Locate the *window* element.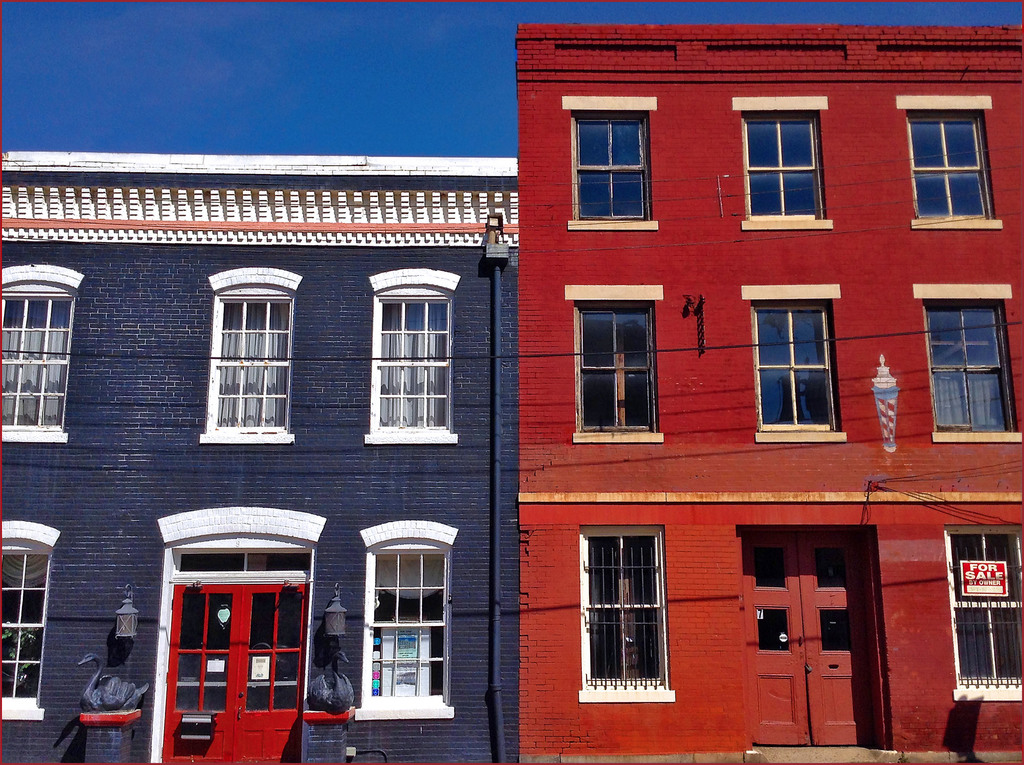
Element bbox: {"x1": 362, "y1": 272, "x2": 460, "y2": 446}.
